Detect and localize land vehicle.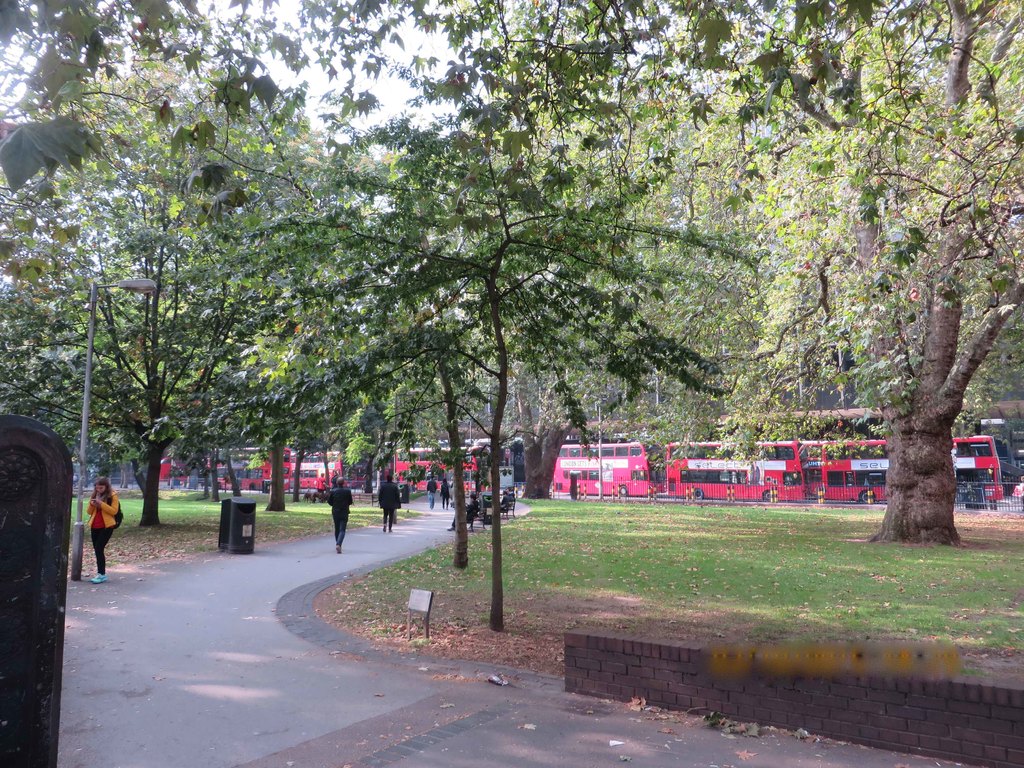
Localized at 403:436:518:492.
